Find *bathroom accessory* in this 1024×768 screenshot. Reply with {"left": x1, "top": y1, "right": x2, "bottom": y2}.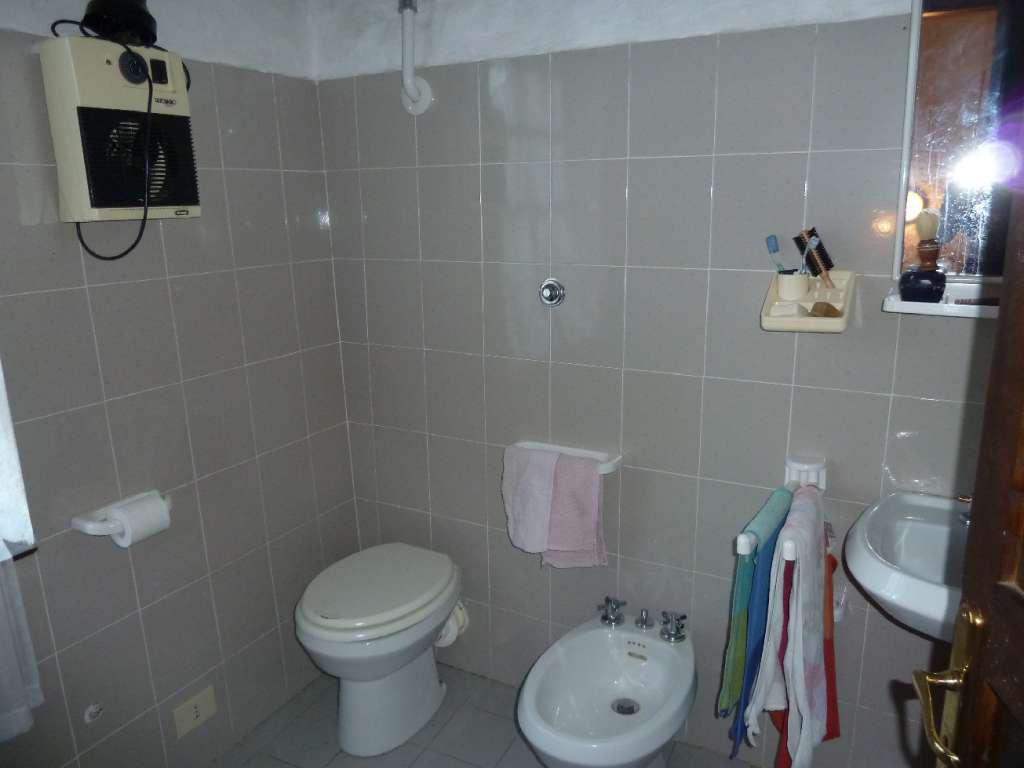
{"left": 777, "top": 476, "right": 831, "bottom": 573}.
